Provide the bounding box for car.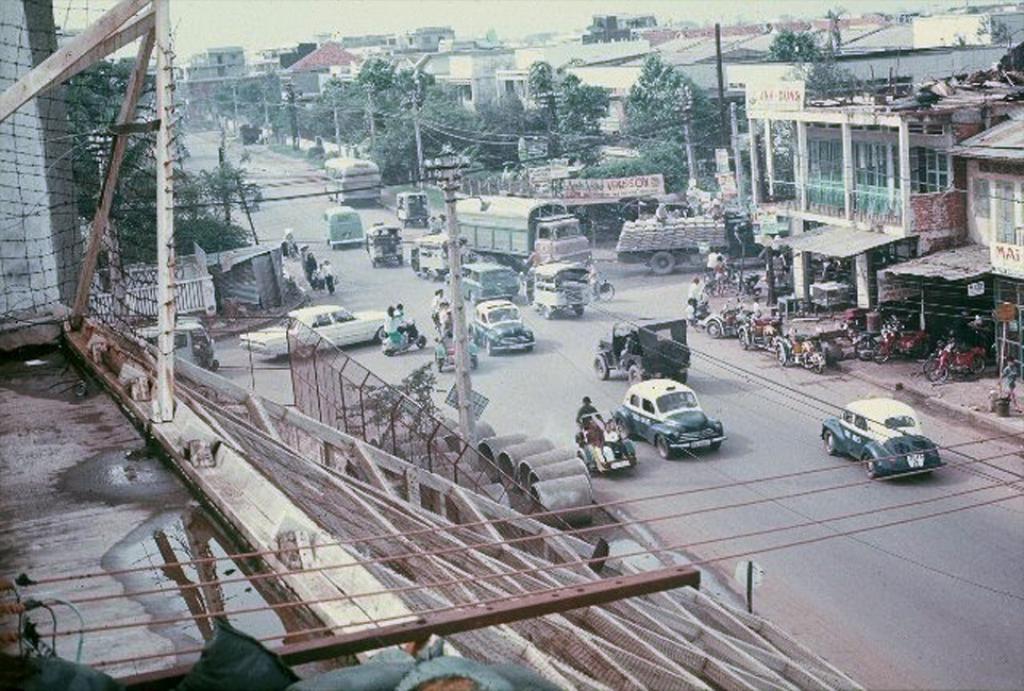
{"left": 611, "top": 380, "right": 723, "bottom": 461}.
